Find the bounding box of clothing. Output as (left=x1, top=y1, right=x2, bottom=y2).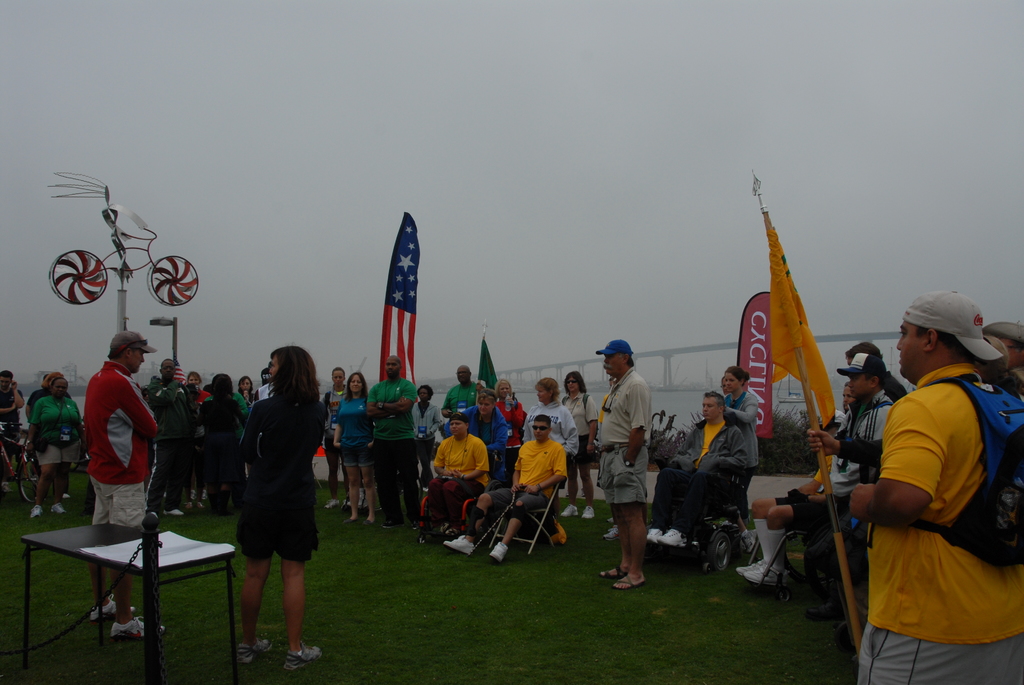
(left=410, top=395, right=442, bottom=455).
